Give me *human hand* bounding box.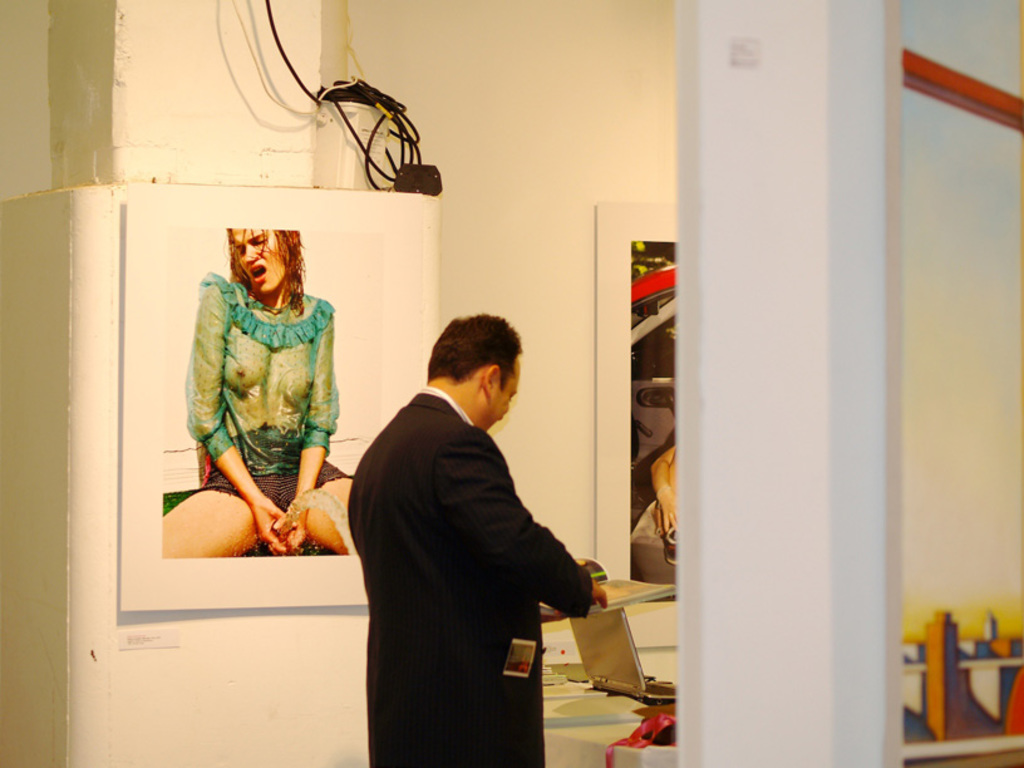
locate(255, 499, 286, 555).
